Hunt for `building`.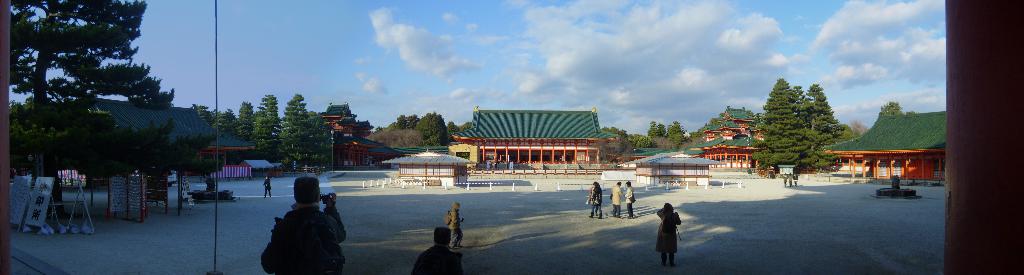
Hunted down at BBox(821, 111, 946, 175).
